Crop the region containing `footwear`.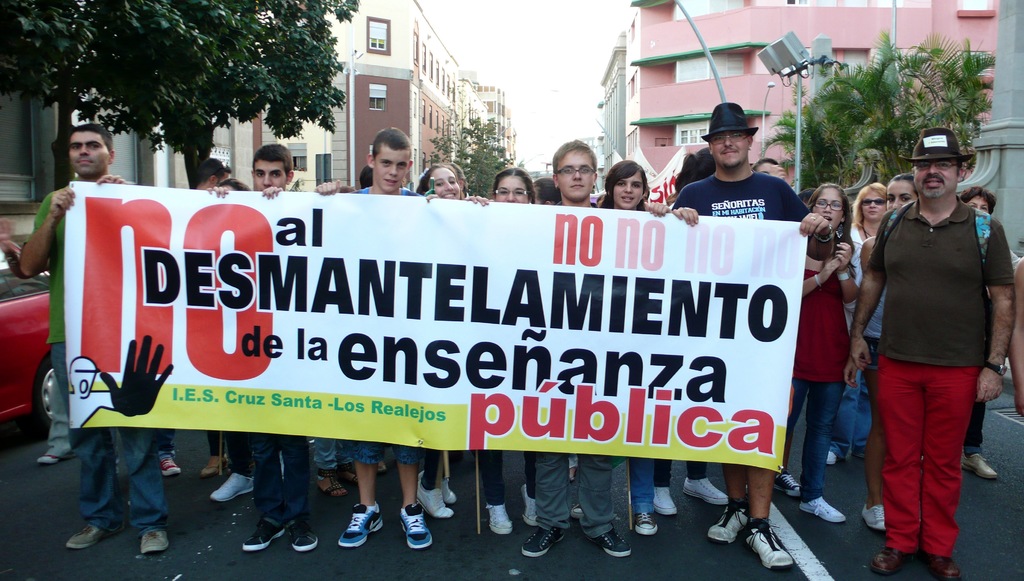
Crop region: pyautogui.locateOnScreen(371, 459, 387, 477).
